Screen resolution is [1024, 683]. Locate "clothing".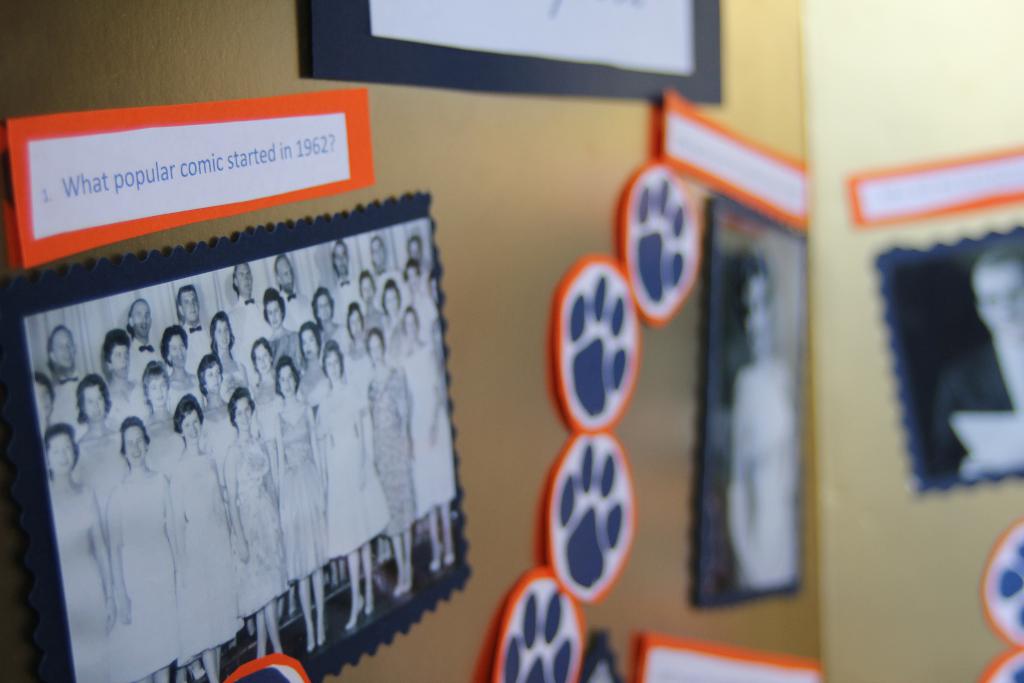
[370, 267, 406, 306].
